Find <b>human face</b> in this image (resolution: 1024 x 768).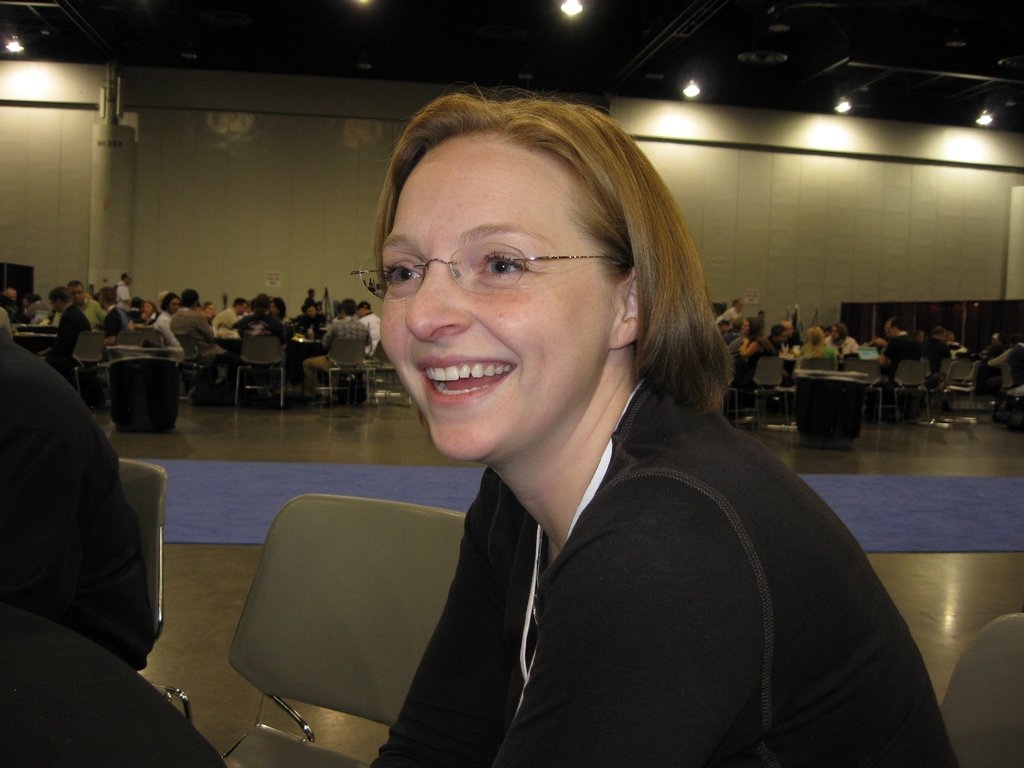
[47, 296, 58, 308].
